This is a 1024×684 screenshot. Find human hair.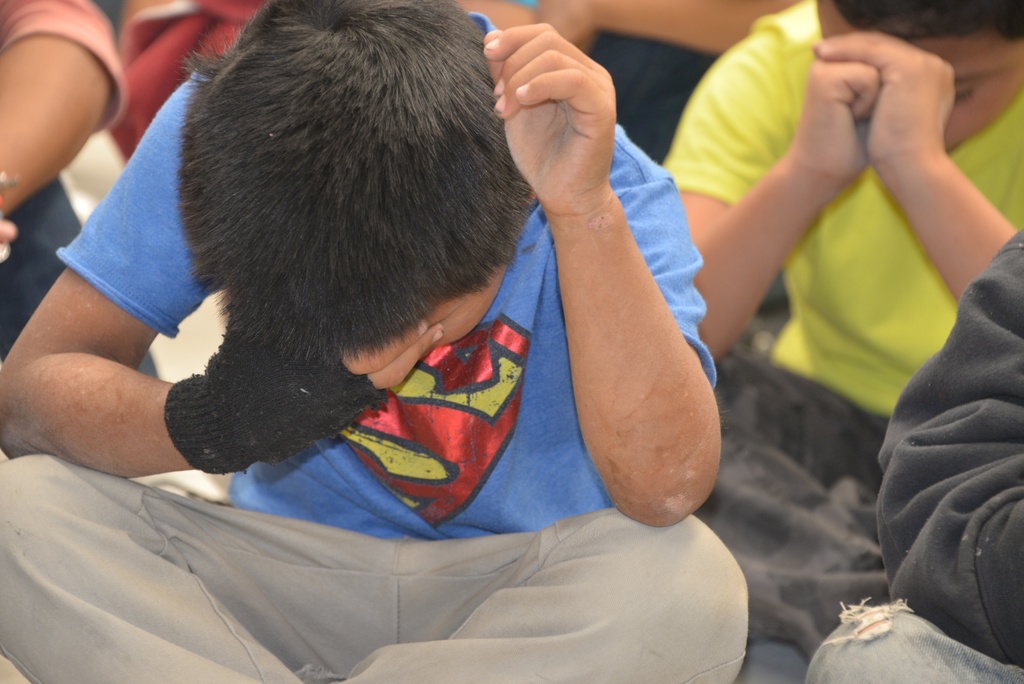
Bounding box: detection(820, 0, 1023, 42).
